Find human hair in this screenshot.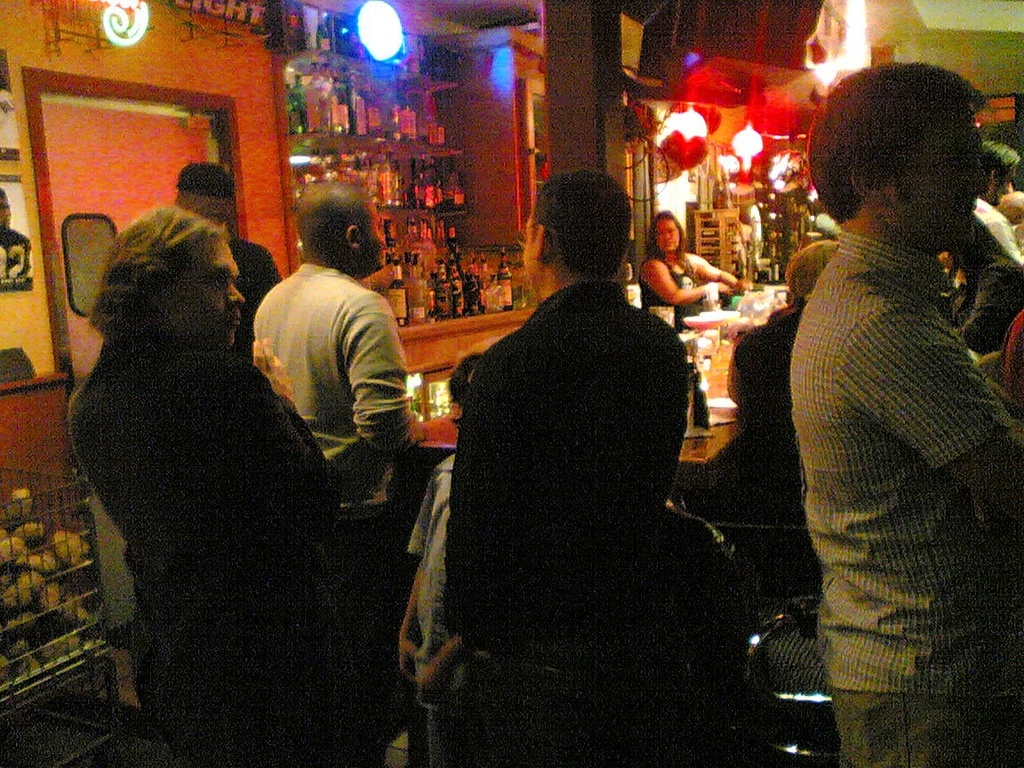
The bounding box for human hair is x1=185 y1=168 x2=234 y2=218.
